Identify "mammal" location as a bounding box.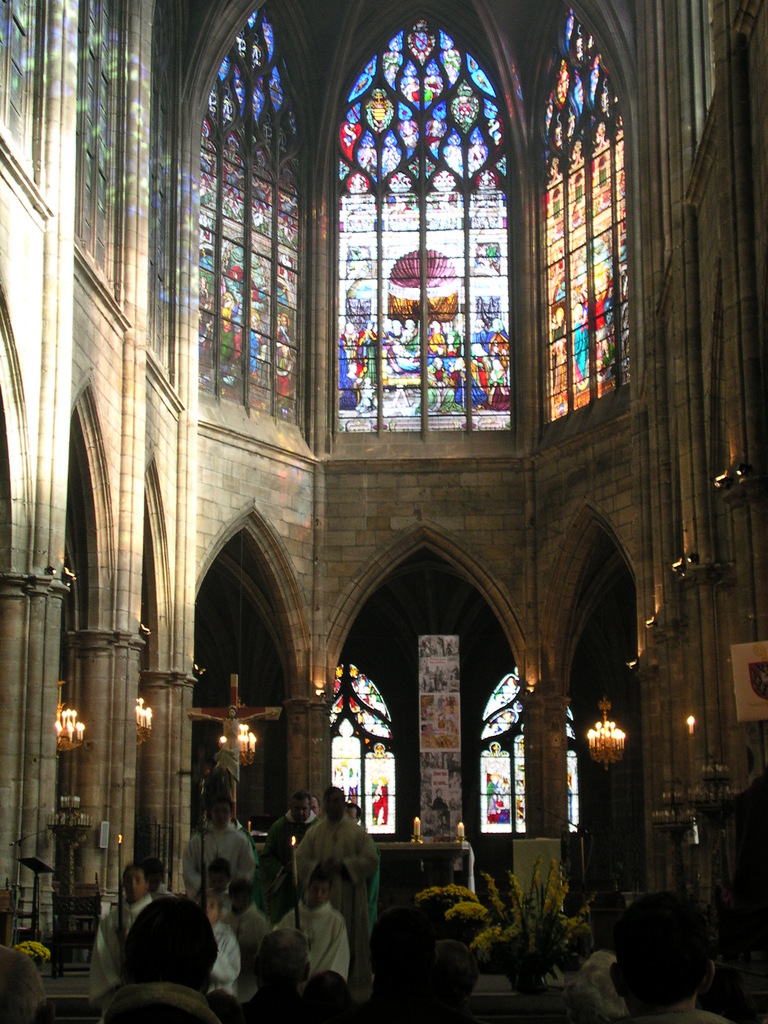
286 788 377 1009.
